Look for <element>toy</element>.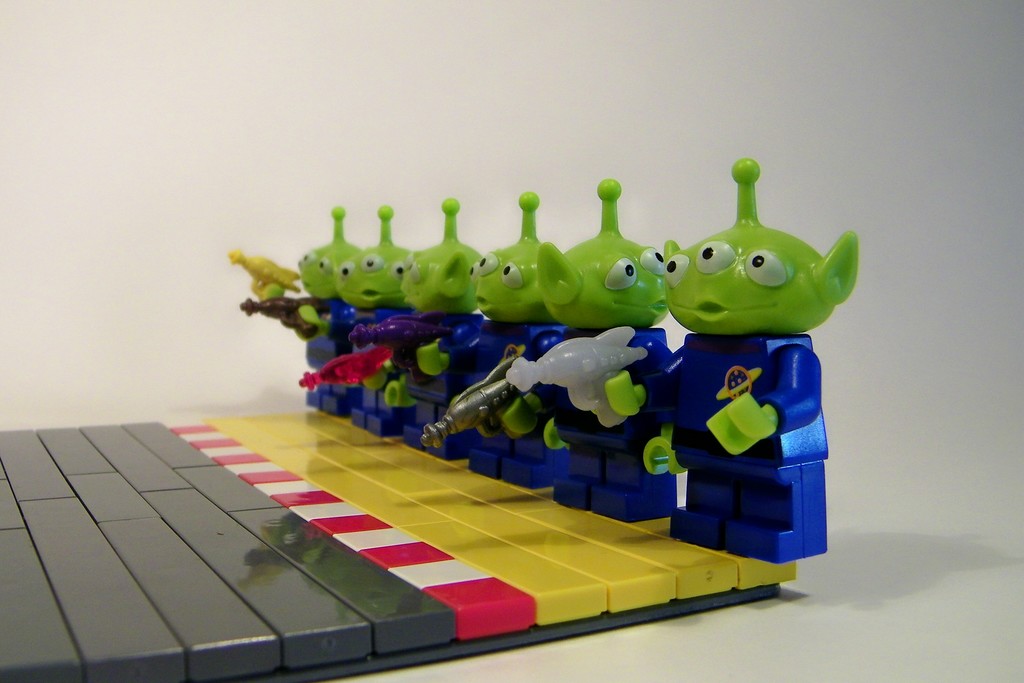
Found: (424,154,676,522).
